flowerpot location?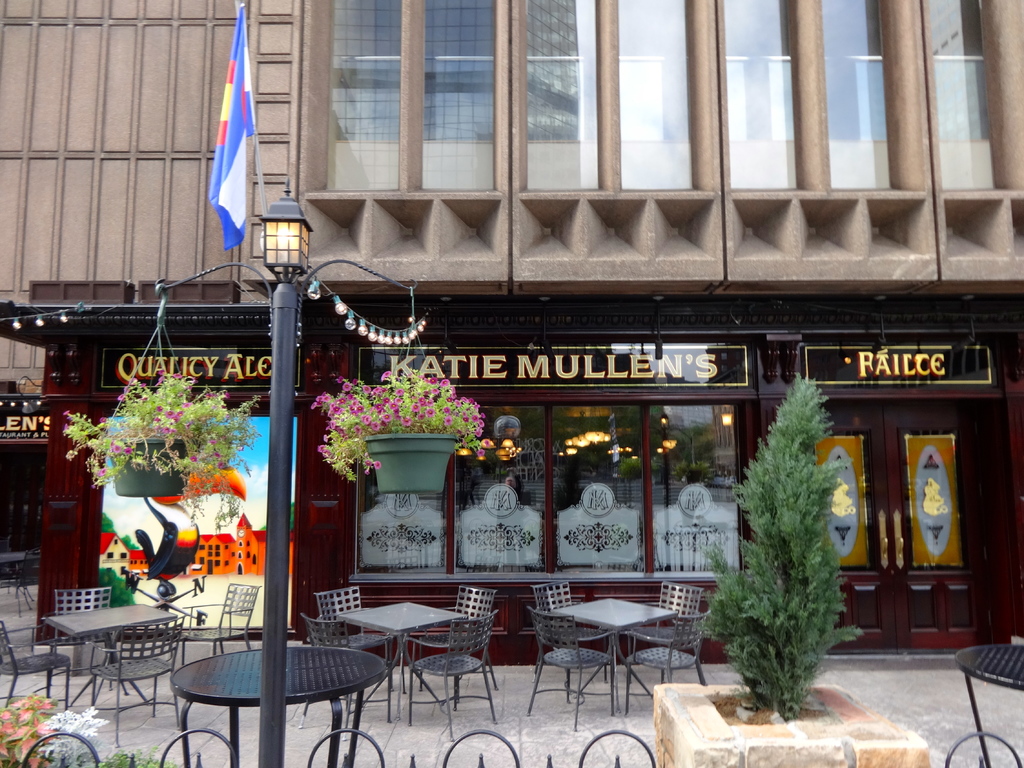
(105, 434, 184, 498)
